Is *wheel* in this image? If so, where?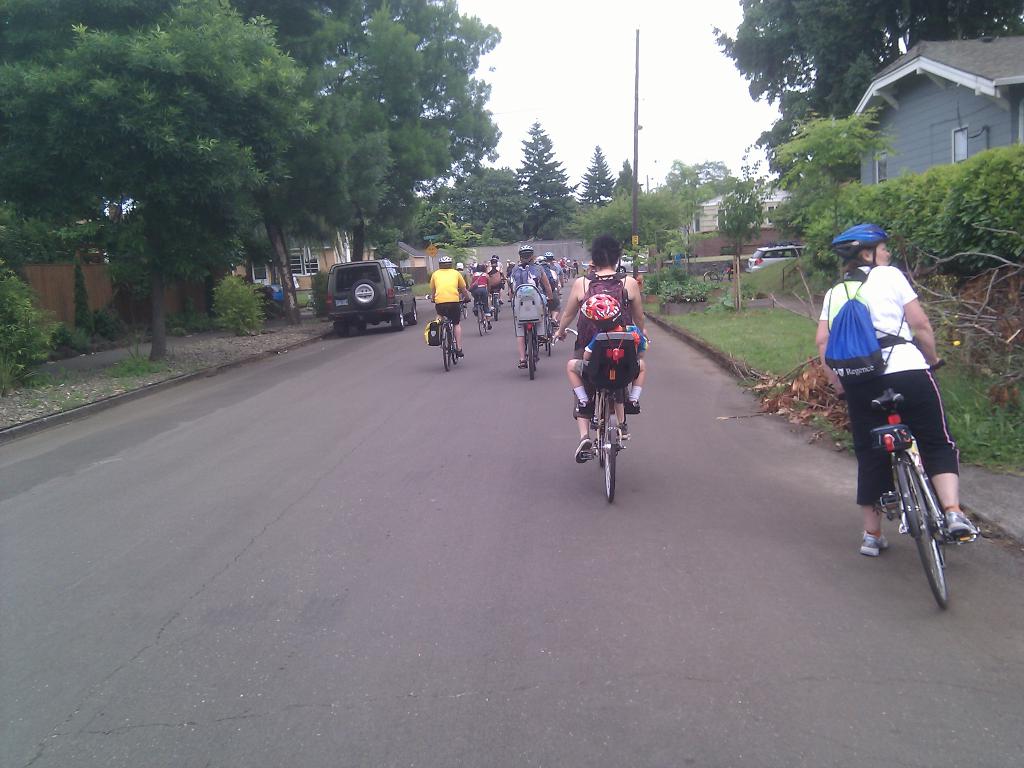
Yes, at [x1=492, y1=299, x2=500, y2=320].
